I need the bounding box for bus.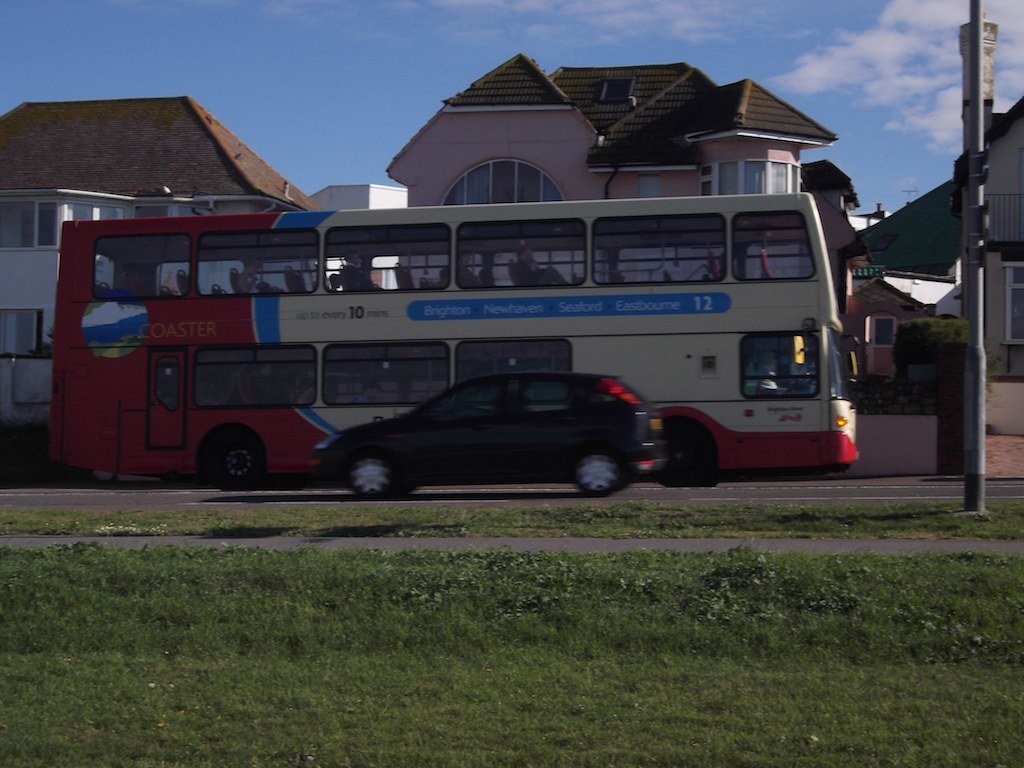
Here it is: {"left": 48, "top": 189, "right": 862, "bottom": 486}.
